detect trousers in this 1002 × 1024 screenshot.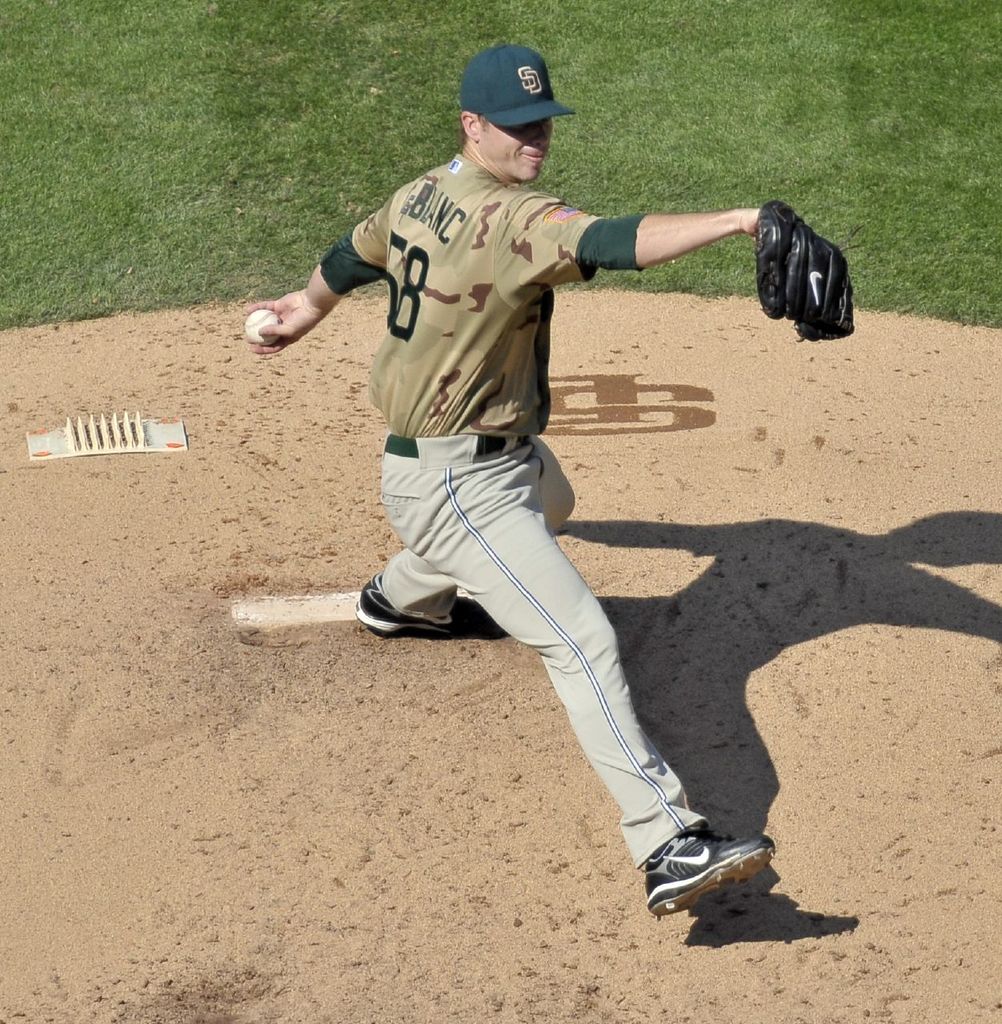
Detection: 387, 431, 706, 868.
